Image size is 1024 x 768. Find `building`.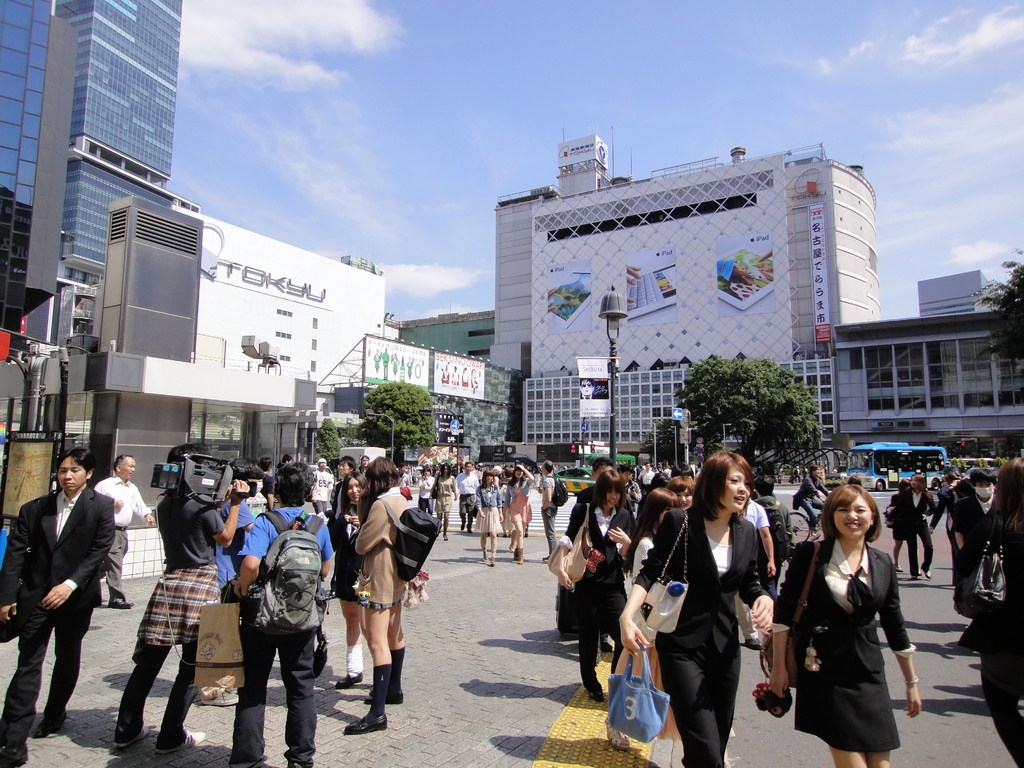
Rect(0, 0, 202, 347).
